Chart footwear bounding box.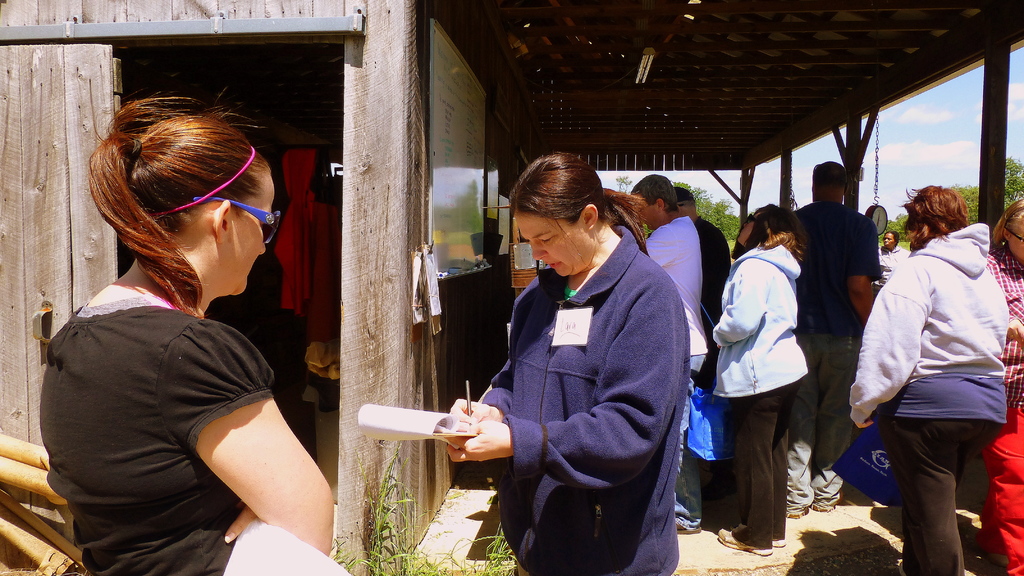
Charted: [left=774, top=540, right=787, bottom=549].
